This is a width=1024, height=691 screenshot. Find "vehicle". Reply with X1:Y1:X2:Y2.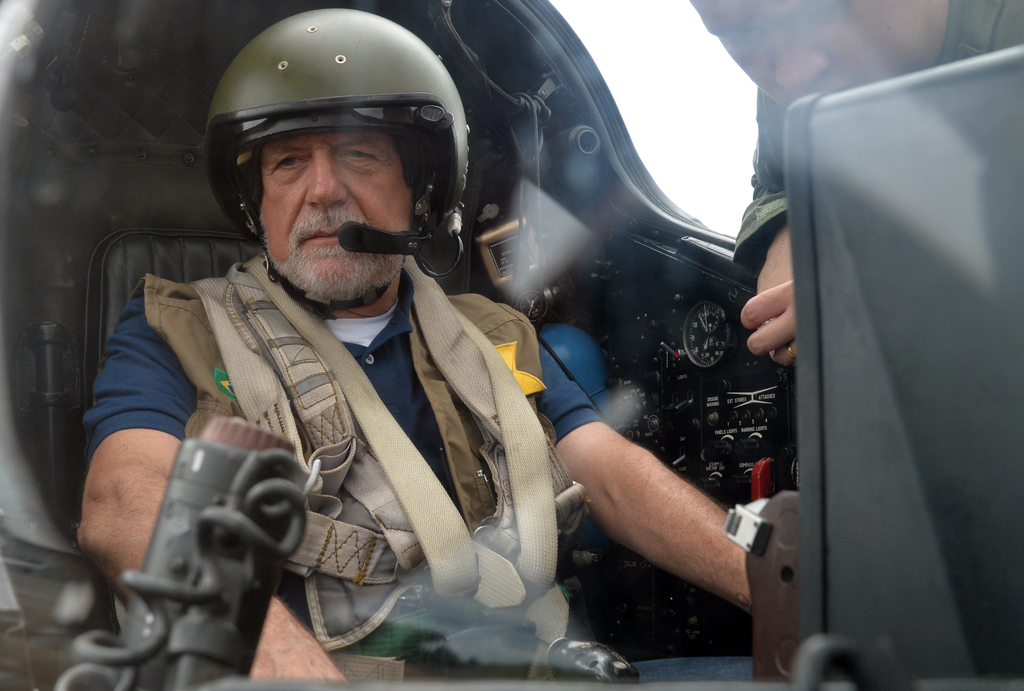
0:0:1023:690.
